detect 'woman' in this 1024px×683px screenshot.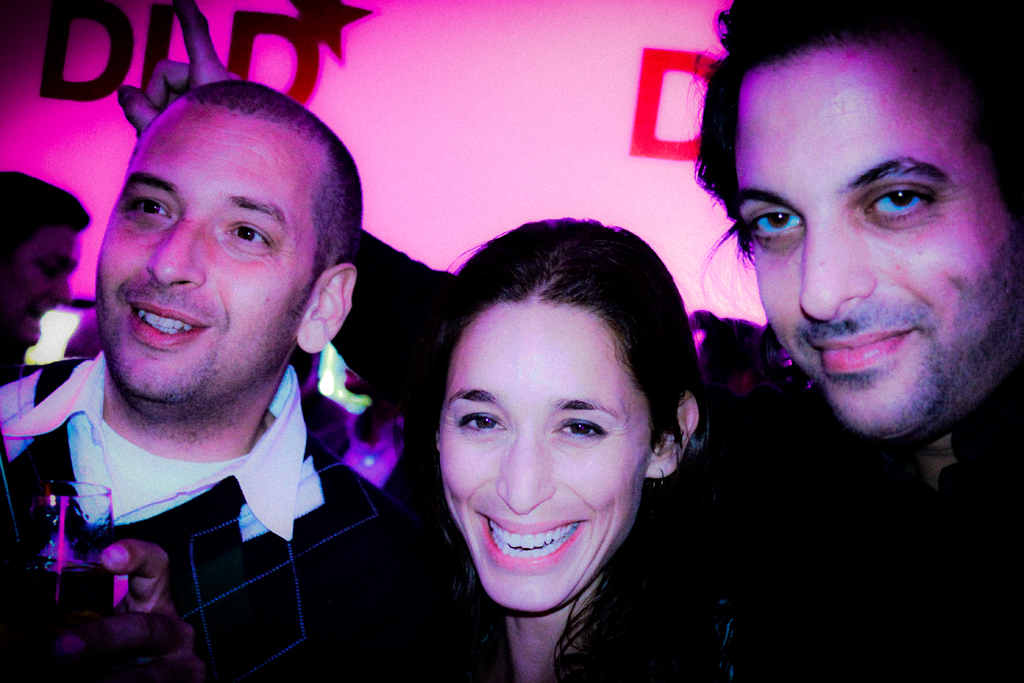
Detection: bbox(380, 157, 780, 682).
